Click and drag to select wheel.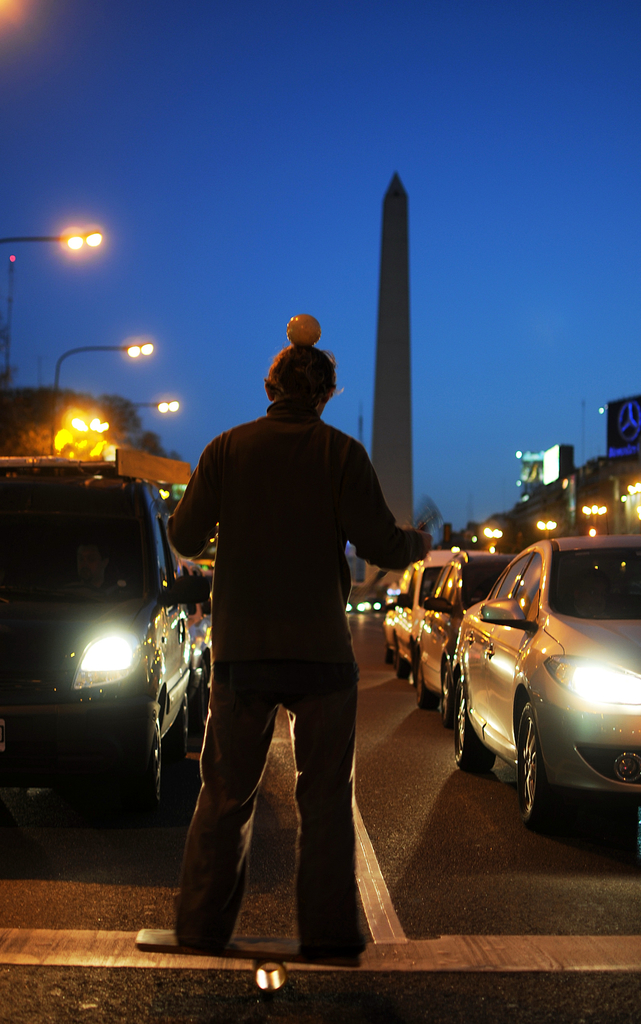
Selection: 439/662/453/728.
